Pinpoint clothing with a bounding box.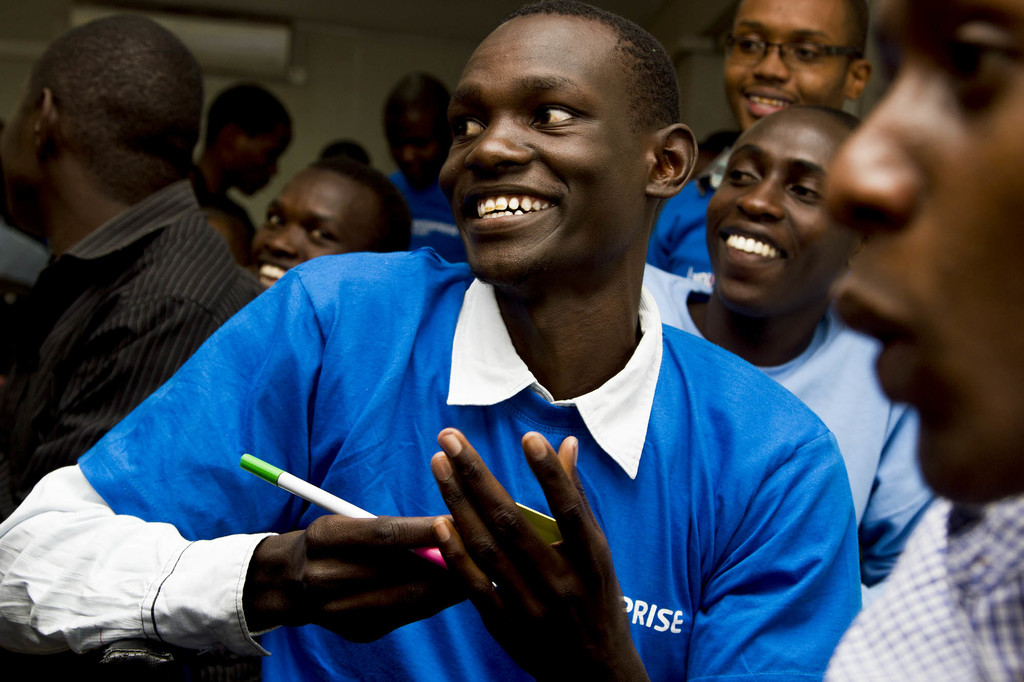
(396, 181, 466, 256).
